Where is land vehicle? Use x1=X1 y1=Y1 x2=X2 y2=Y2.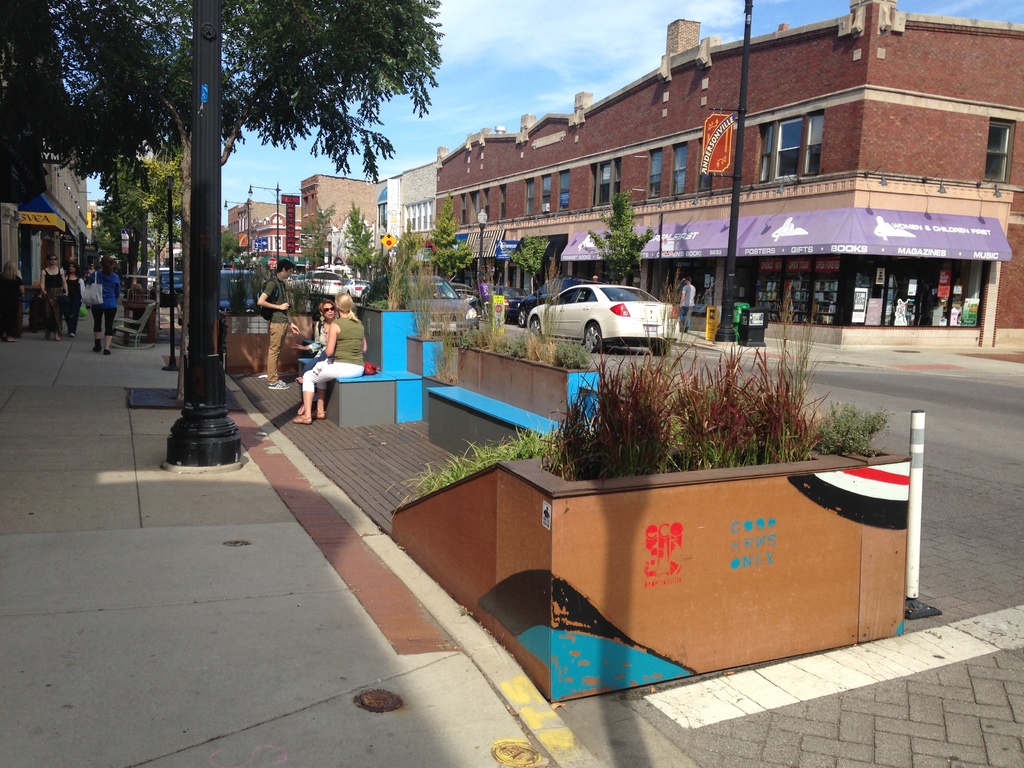
x1=153 y1=268 x2=185 y2=305.
